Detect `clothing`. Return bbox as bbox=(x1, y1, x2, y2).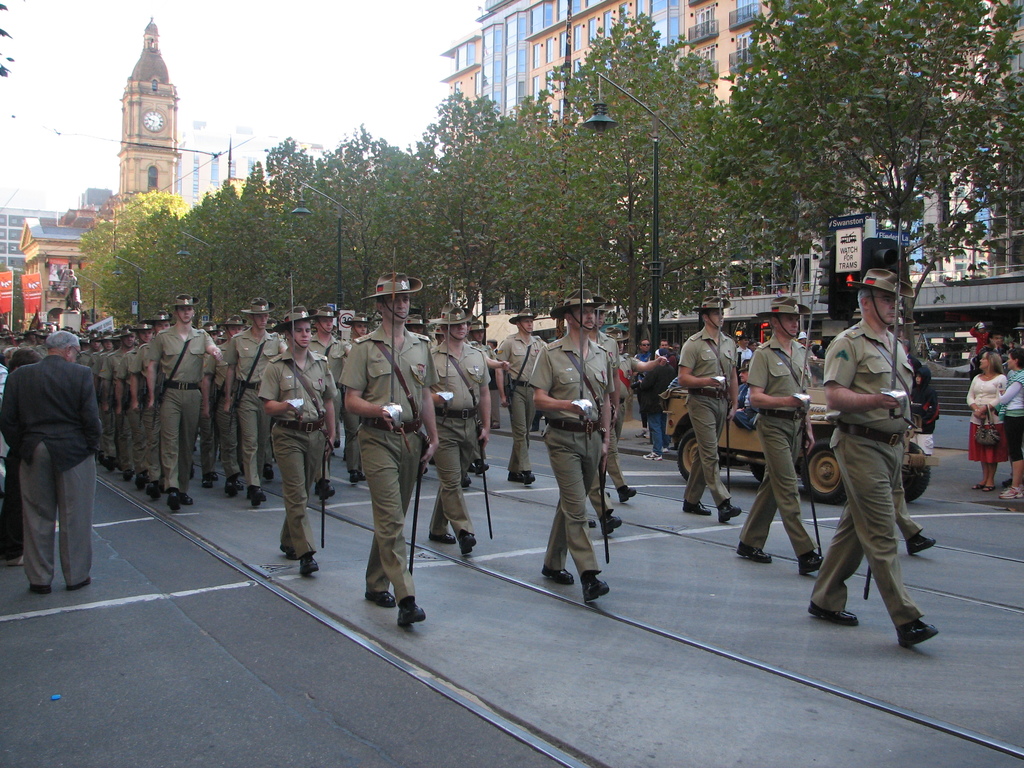
bbox=(963, 363, 1012, 463).
